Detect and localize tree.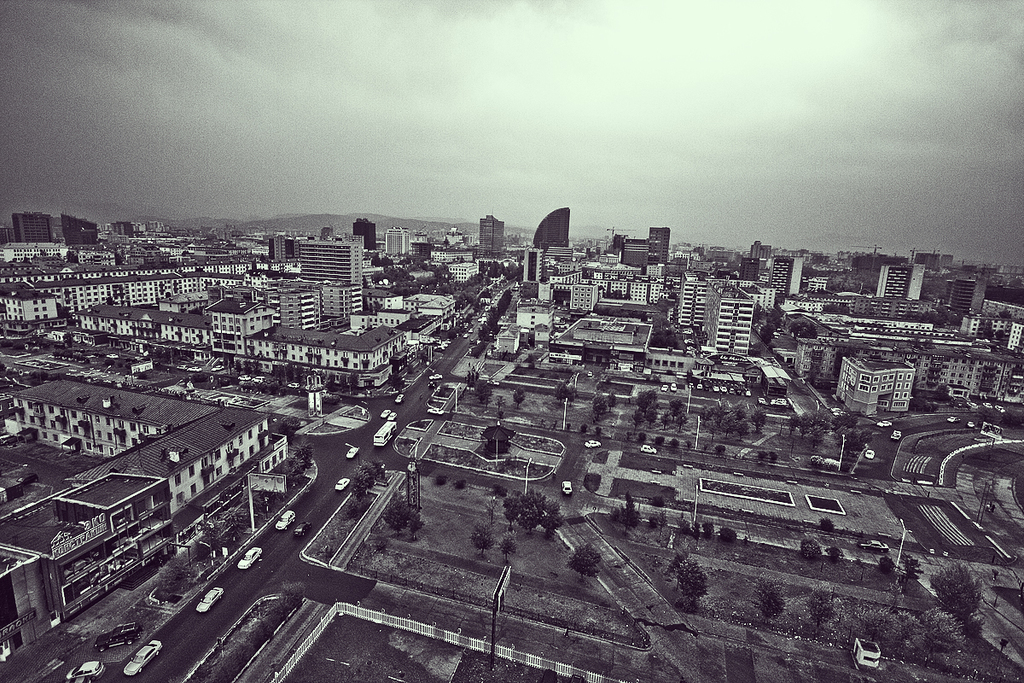
Localized at 499:531:521:570.
